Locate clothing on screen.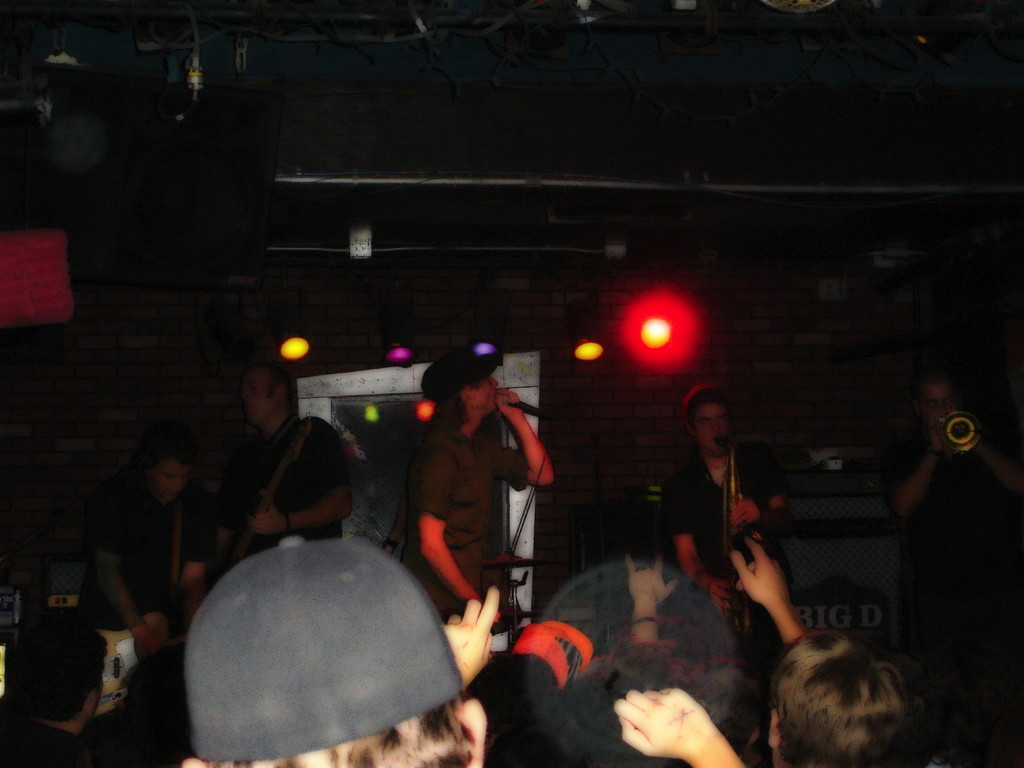
On screen at [666, 447, 792, 604].
